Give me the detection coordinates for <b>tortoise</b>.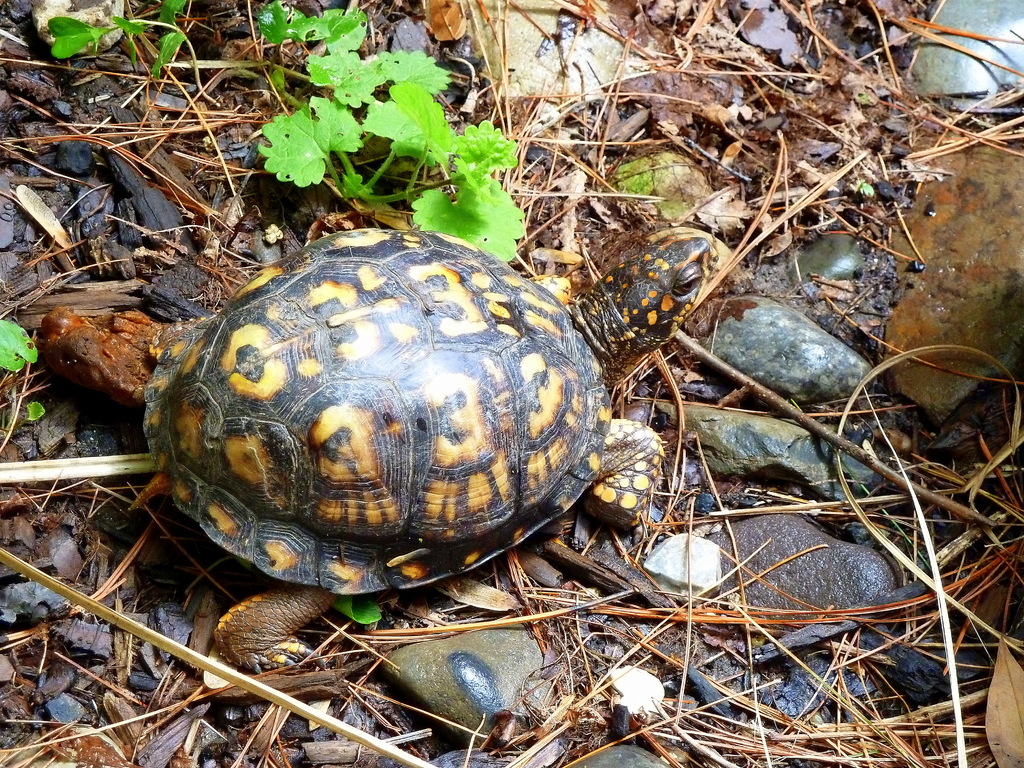
box(140, 225, 721, 673).
